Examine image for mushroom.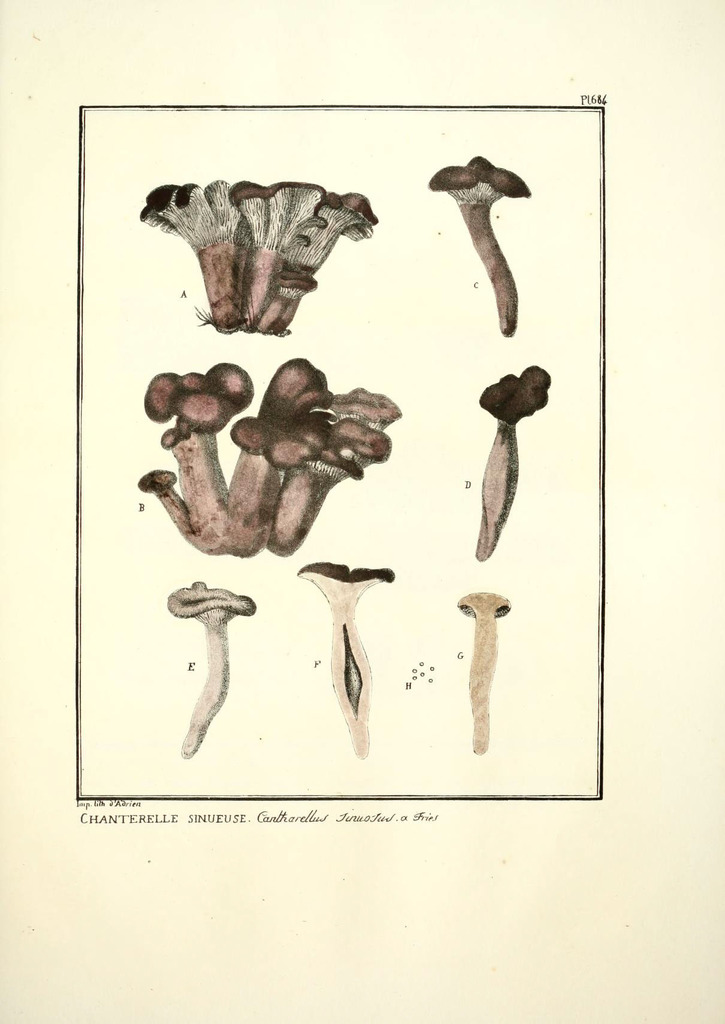
Examination result: 474:366:555:560.
